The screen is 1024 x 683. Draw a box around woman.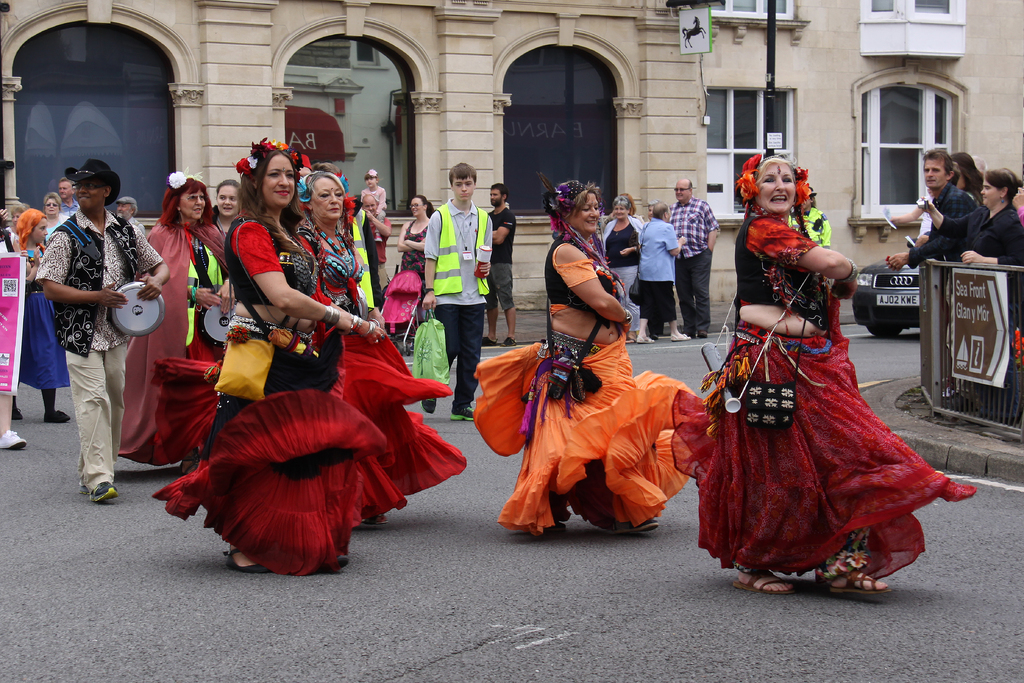
rect(42, 195, 70, 240).
